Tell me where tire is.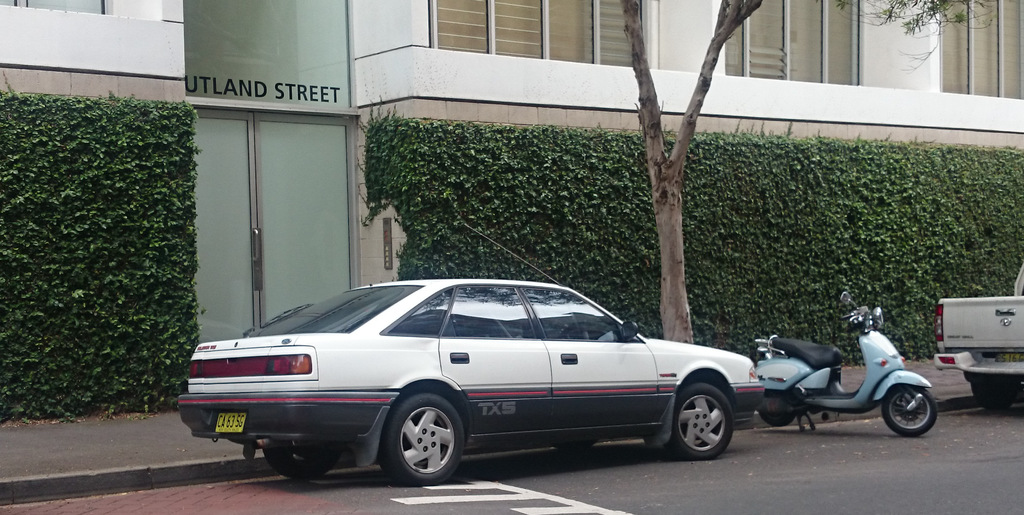
tire is at 668:384:731:458.
